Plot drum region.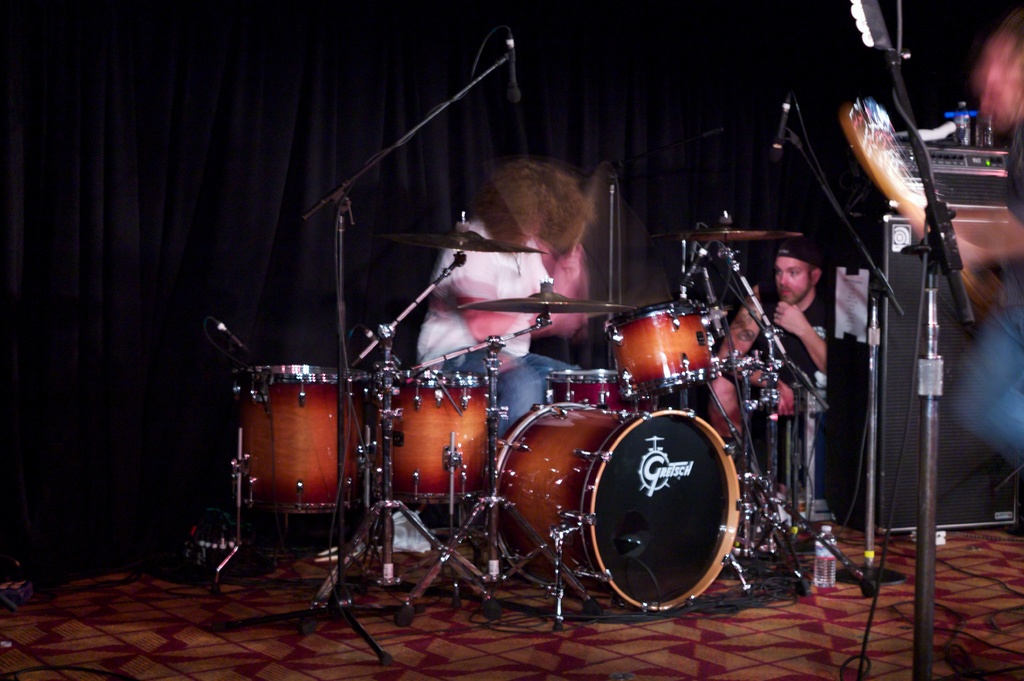
Plotted at l=548, t=369, r=615, b=403.
